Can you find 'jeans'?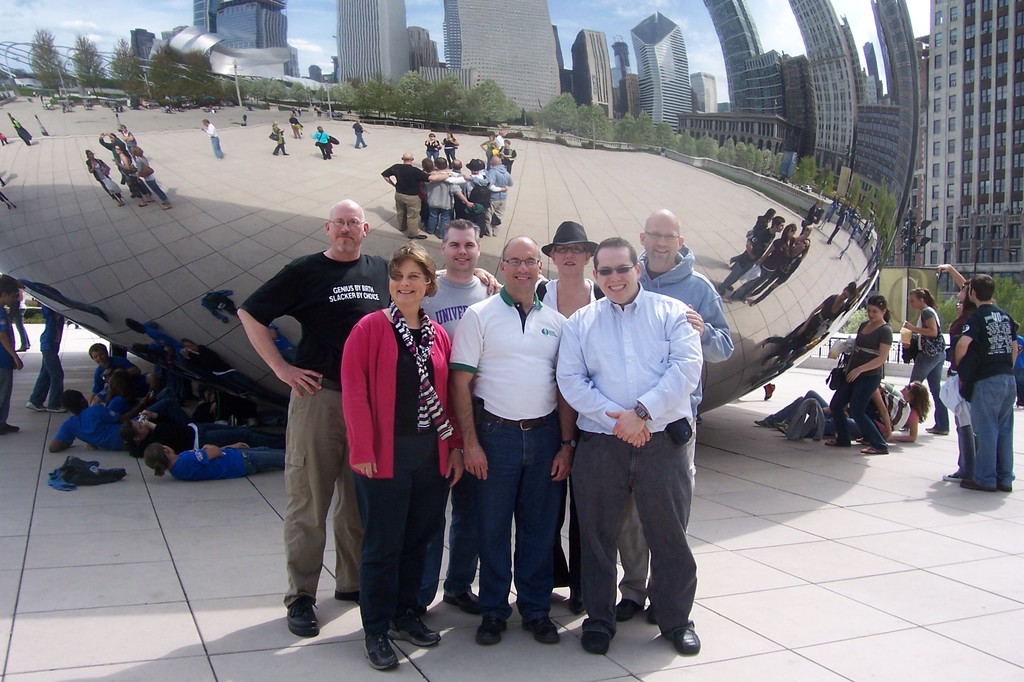
Yes, bounding box: (29, 349, 63, 410).
